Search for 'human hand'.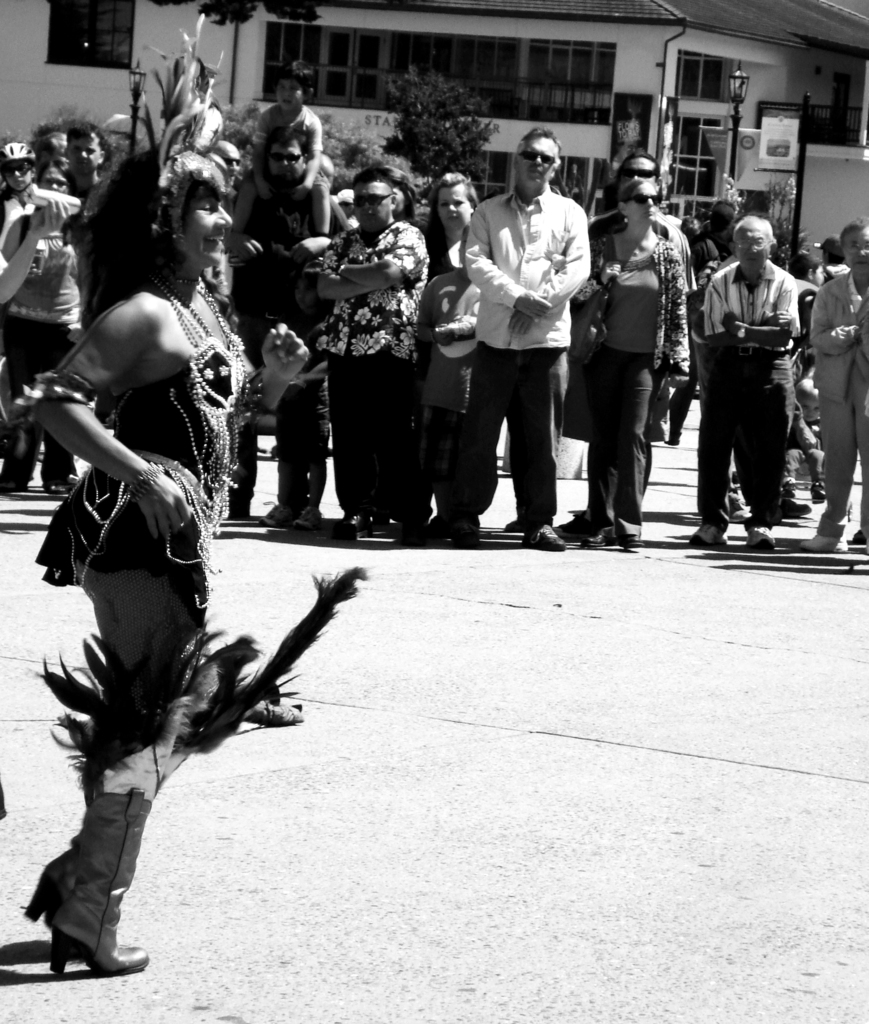
Found at locate(513, 289, 551, 322).
